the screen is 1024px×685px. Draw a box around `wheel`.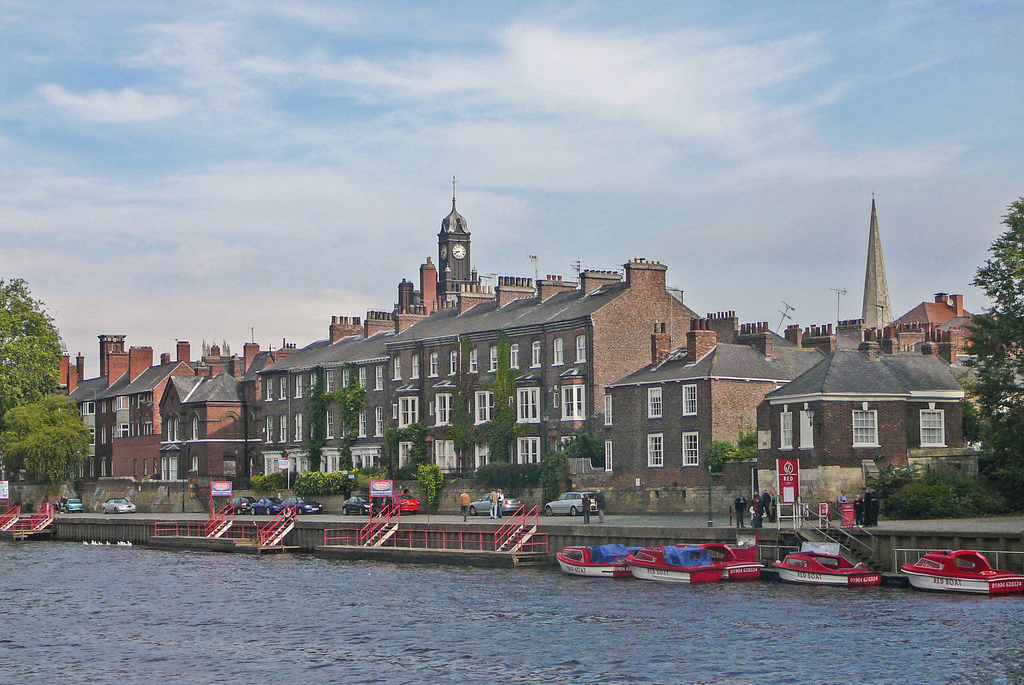
BBox(101, 506, 105, 513).
